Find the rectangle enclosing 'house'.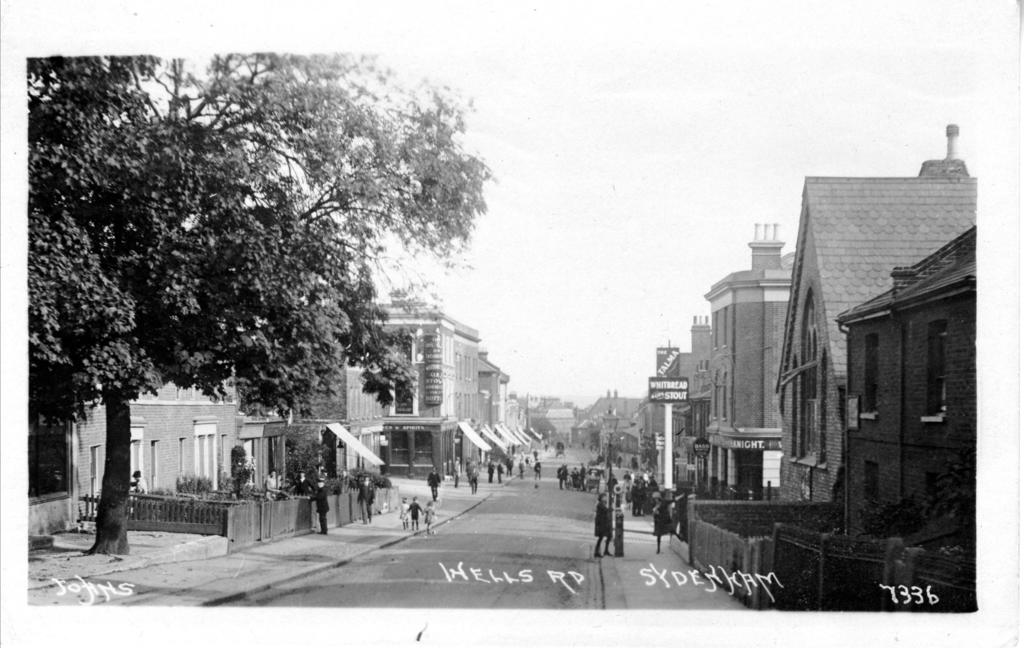
l=343, t=295, r=479, b=485.
